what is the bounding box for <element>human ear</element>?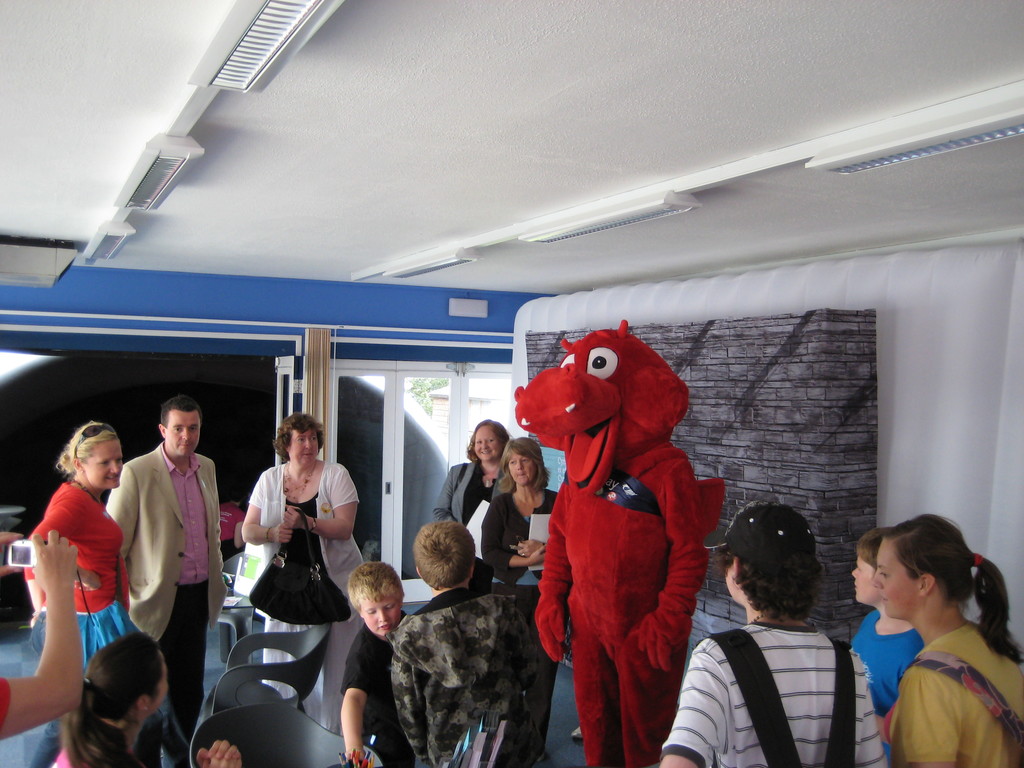
<bbox>158, 424, 164, 437</bbox>.
